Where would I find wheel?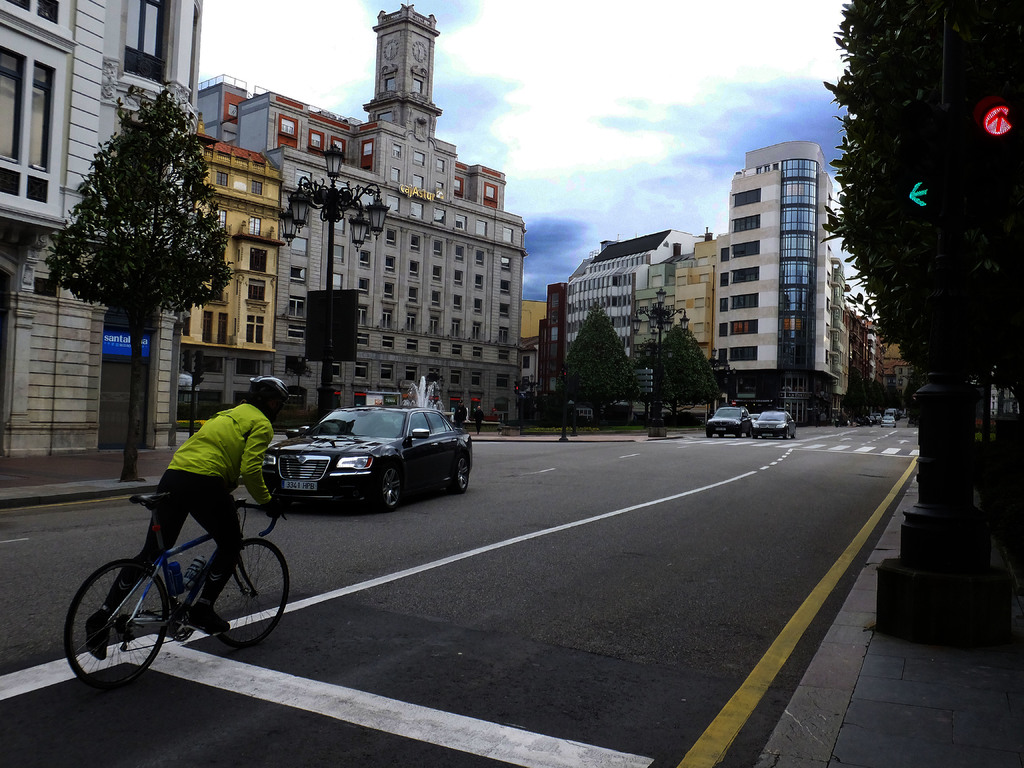
At 747 426 753 437.
